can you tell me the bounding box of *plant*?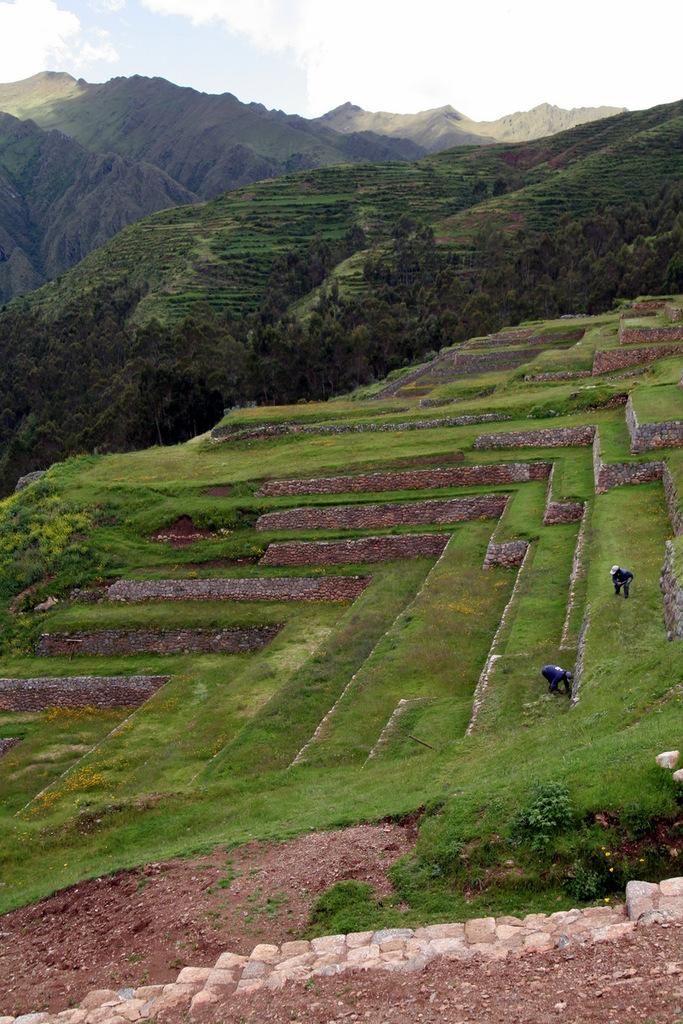
[left=345, top=998, right=359, bottom=1009].
